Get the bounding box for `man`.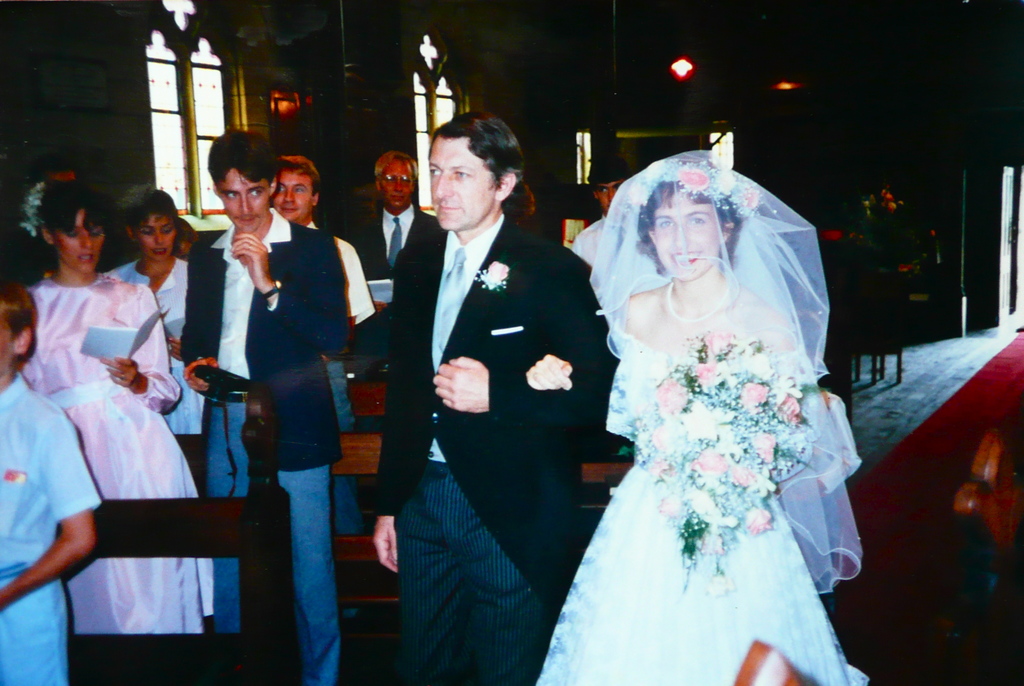
bbox(184, 124, 353, 685).
